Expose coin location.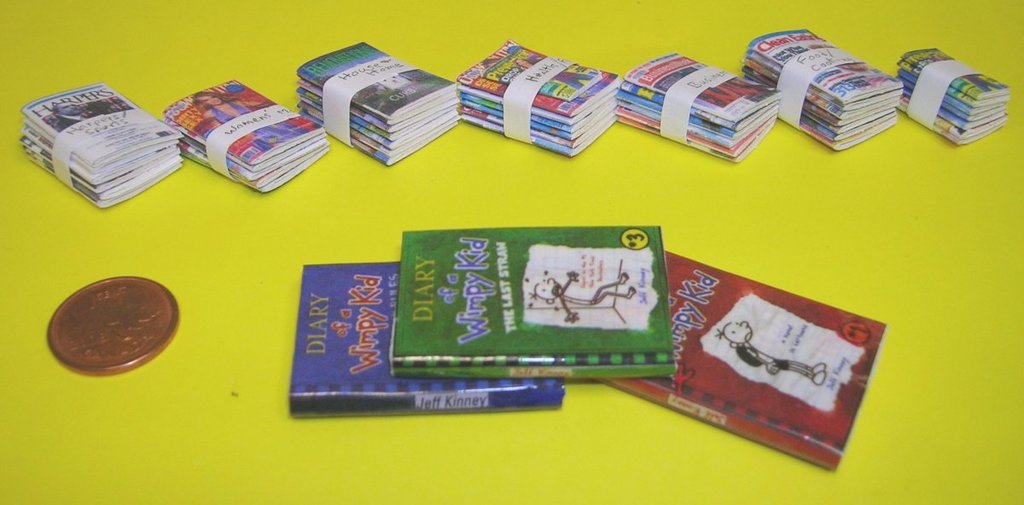
Exposed at [left=35, top=273, right=183, bottom=376].
